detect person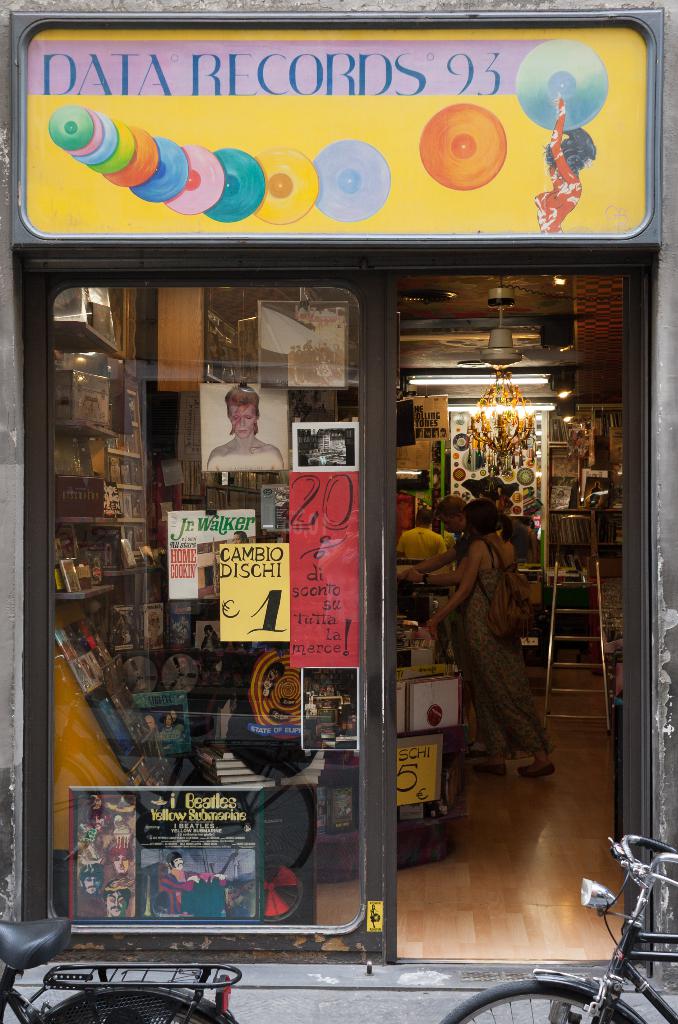
<box>200,385,284,468</box>
